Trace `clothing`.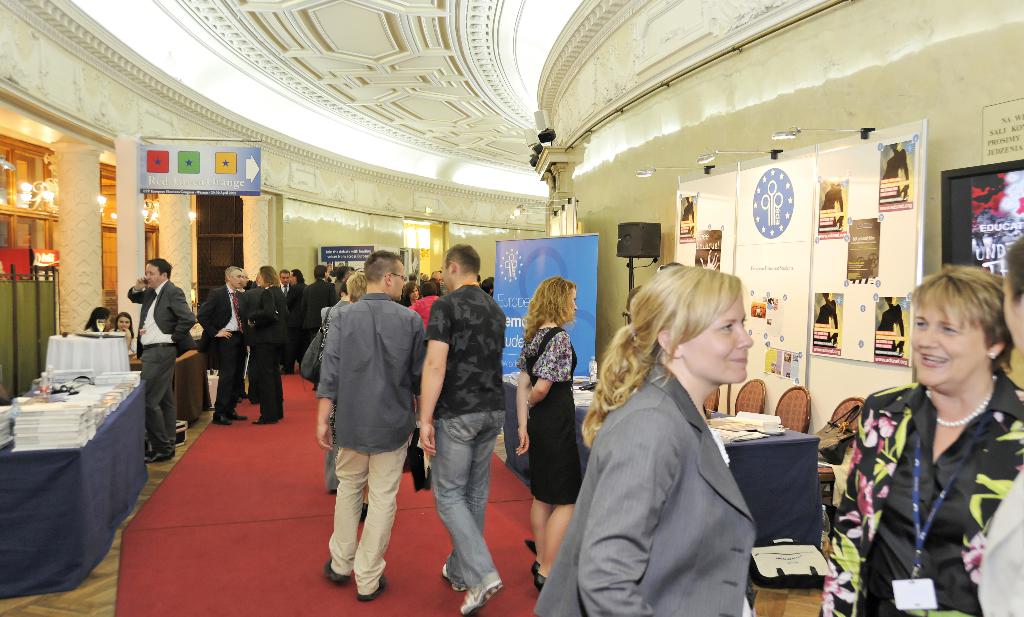
Traced to x1=976 y1=468 x2=1023 y2=616.
